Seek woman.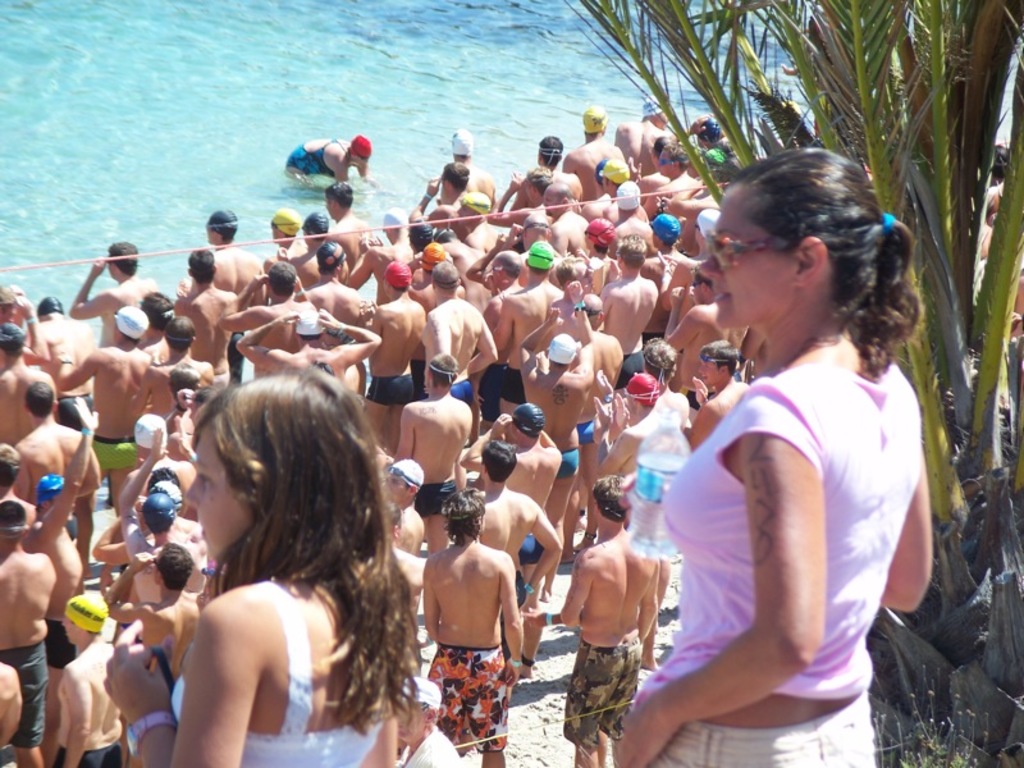
left=279, top=132, right=372, bottom=192.
